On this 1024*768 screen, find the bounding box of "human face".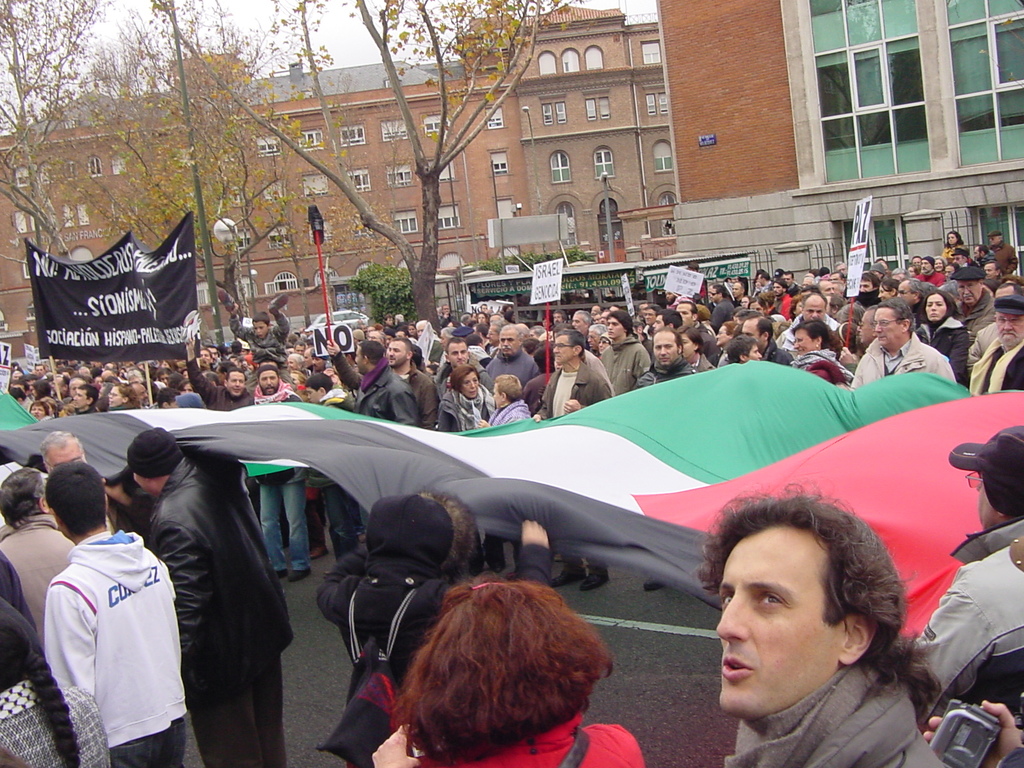
Bounding box: rect(716, 523, 839, 720).
